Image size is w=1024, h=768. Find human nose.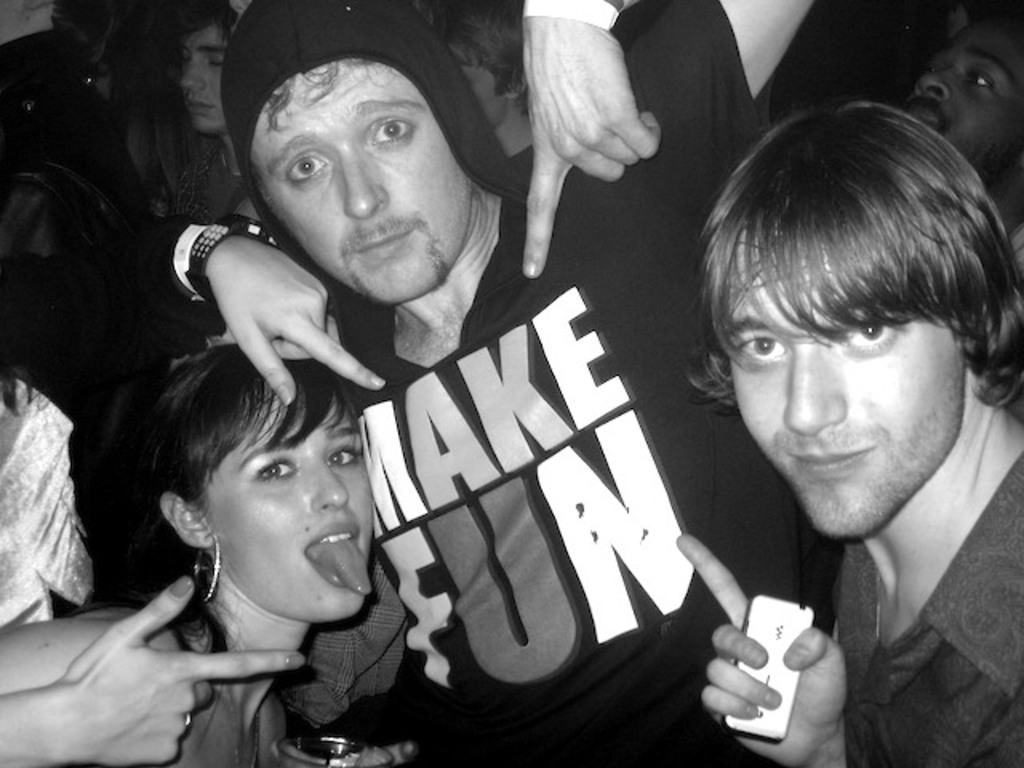
box(341, 157, 392, 218).
